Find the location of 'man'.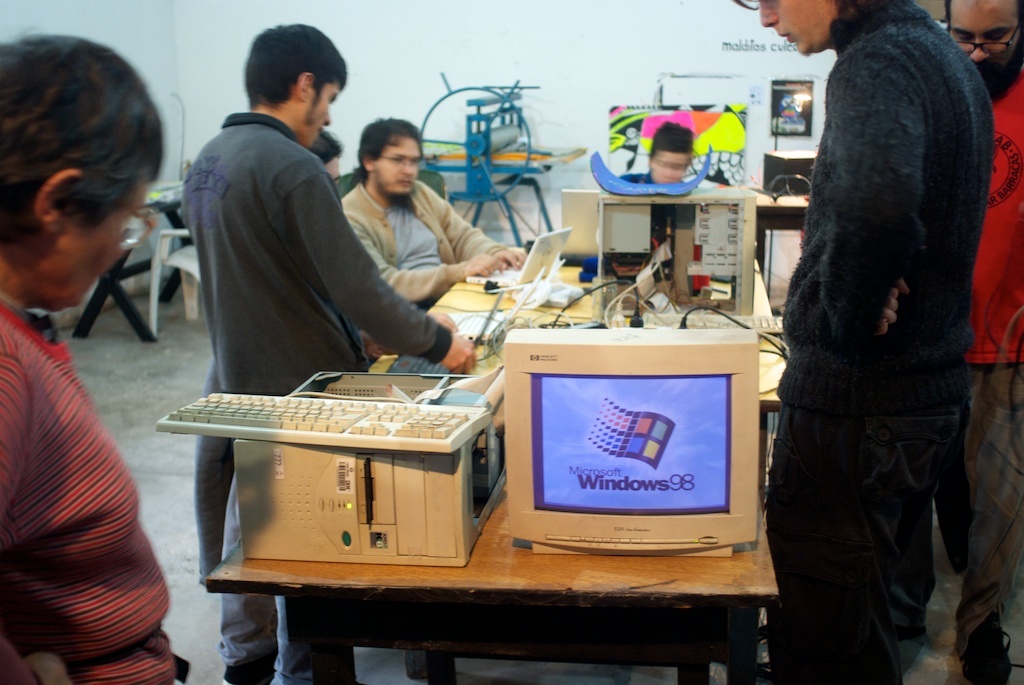
Location: bbox=(947, 0, 1023, 684).
